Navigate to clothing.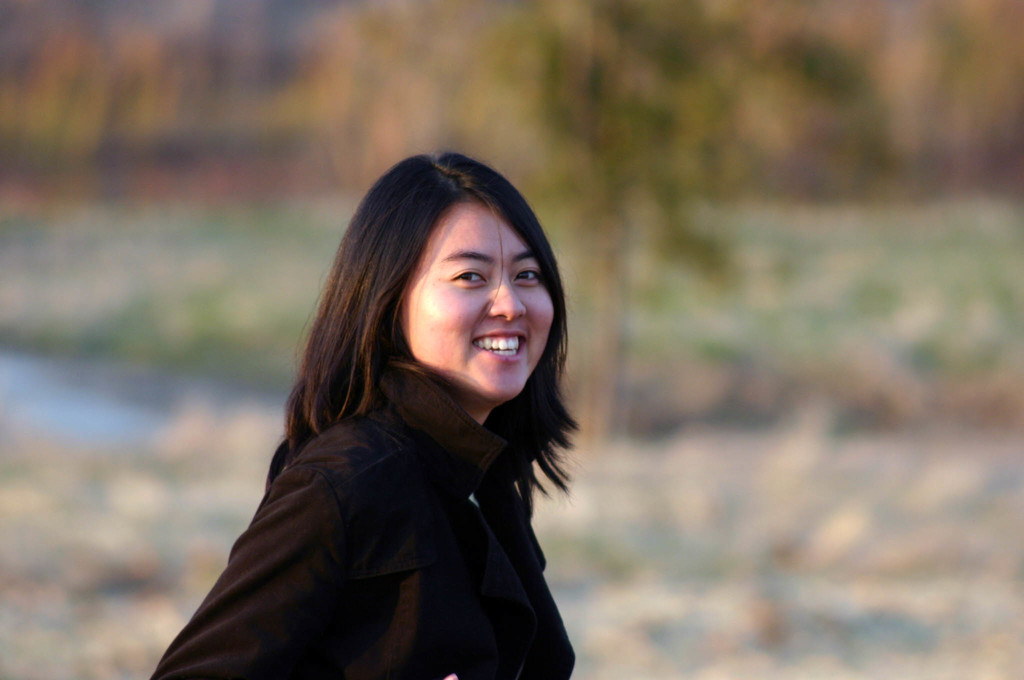
Navigation target: bbox=(164, 283, 611, 679).
